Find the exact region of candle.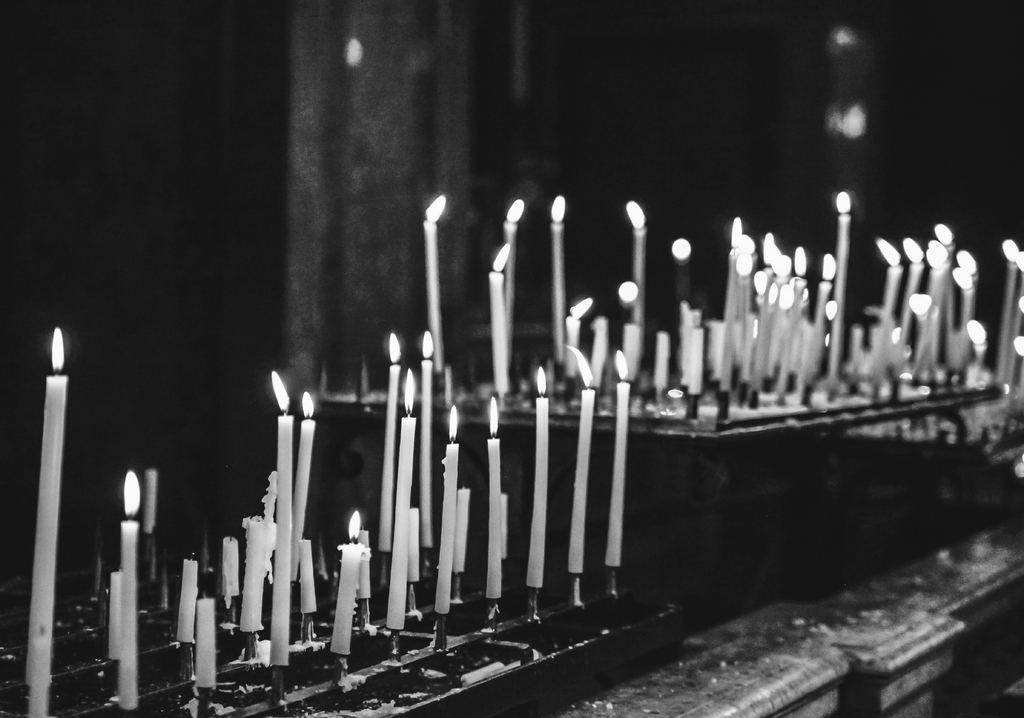
Exact region: BBox(456, 485, 468, 573).
